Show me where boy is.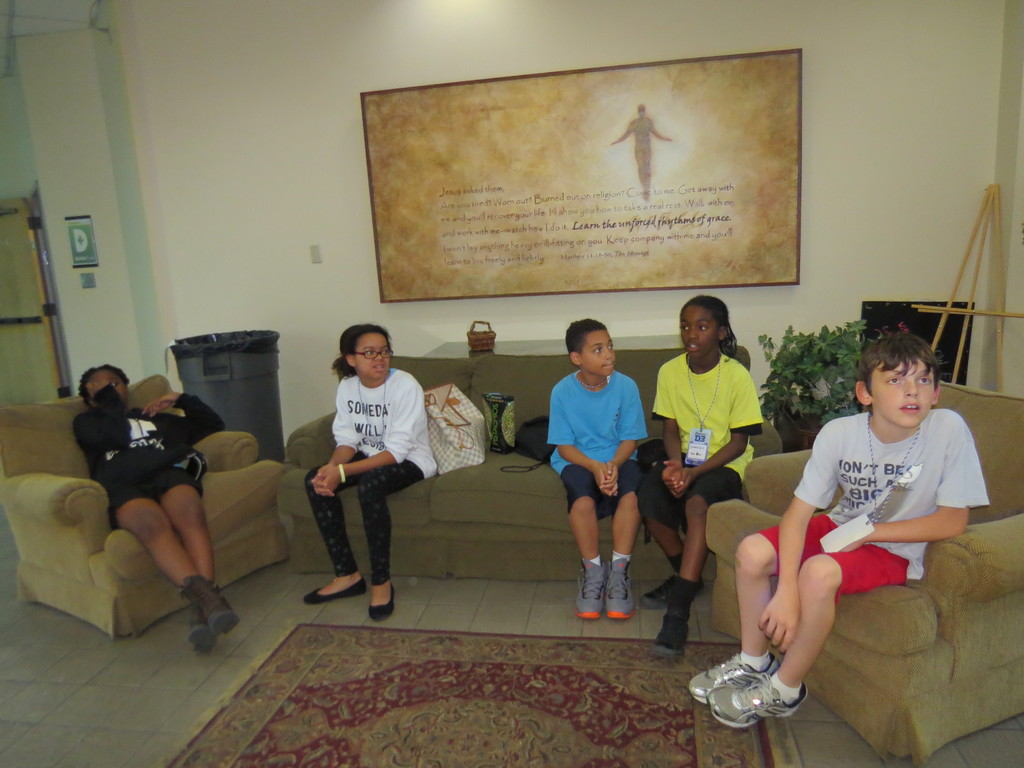
boy is at {"x1": 689, "y1": 332, "x2": 990, "y2": 733}.
